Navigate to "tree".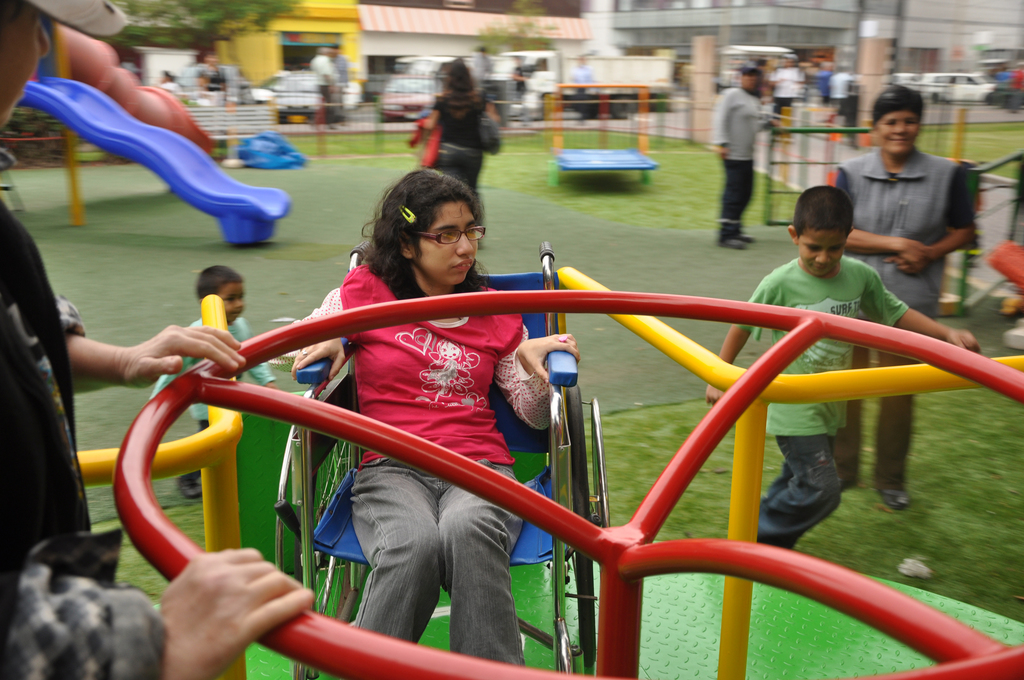
Navigation target: BBox(486, 3, 560, 88).
